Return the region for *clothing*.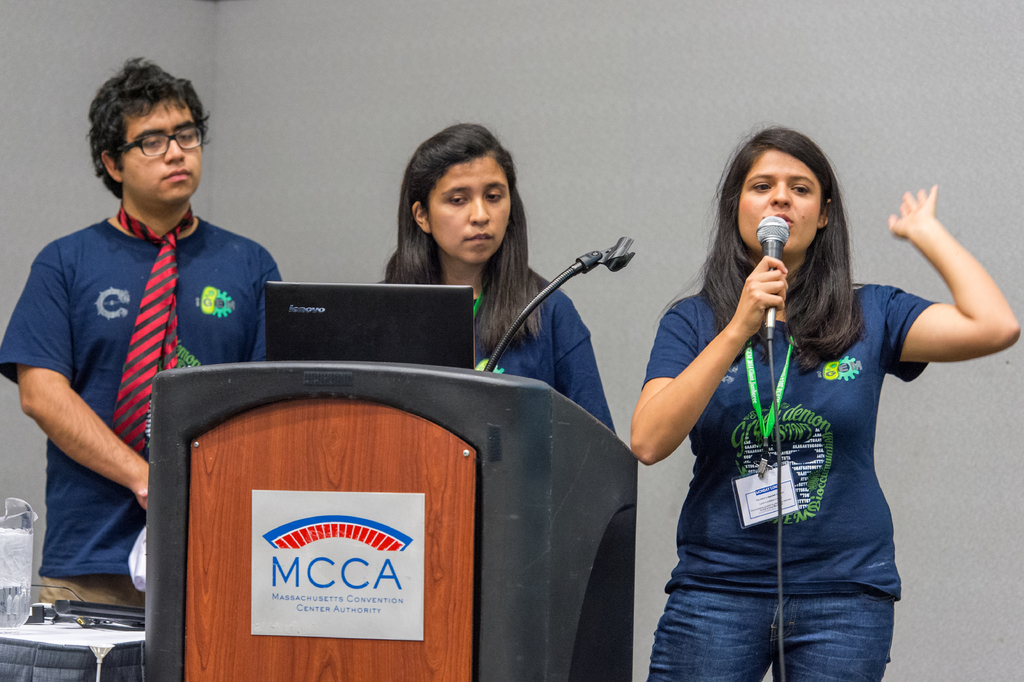
BBox(374, 260, 625, 447).
